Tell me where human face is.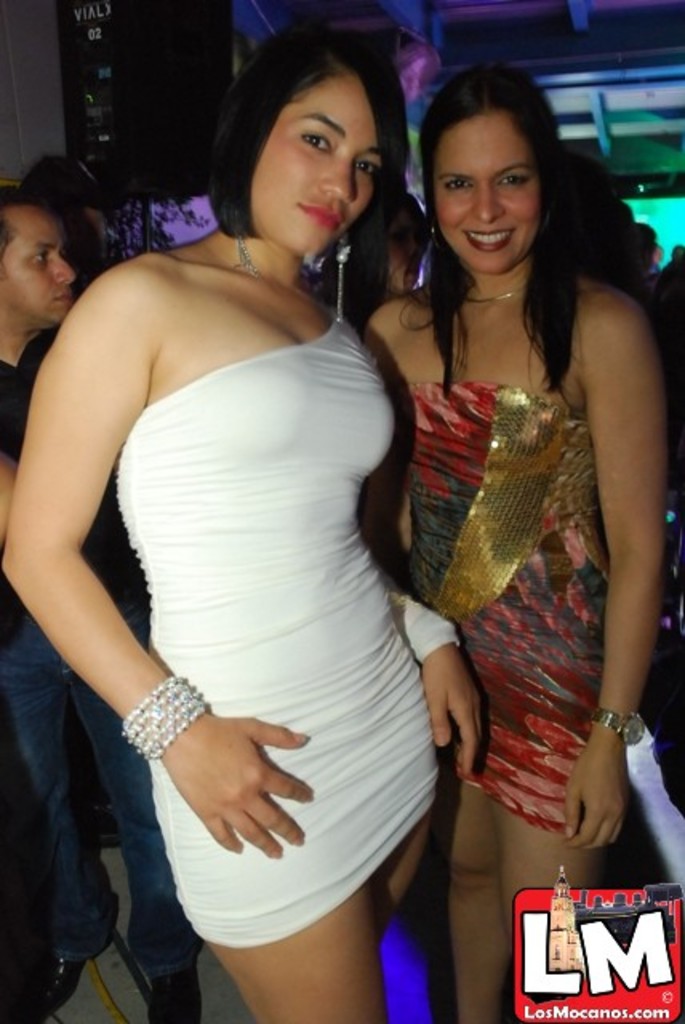
human face is at pyautogui.locateOnScreen(254, 69, 381, 250).
